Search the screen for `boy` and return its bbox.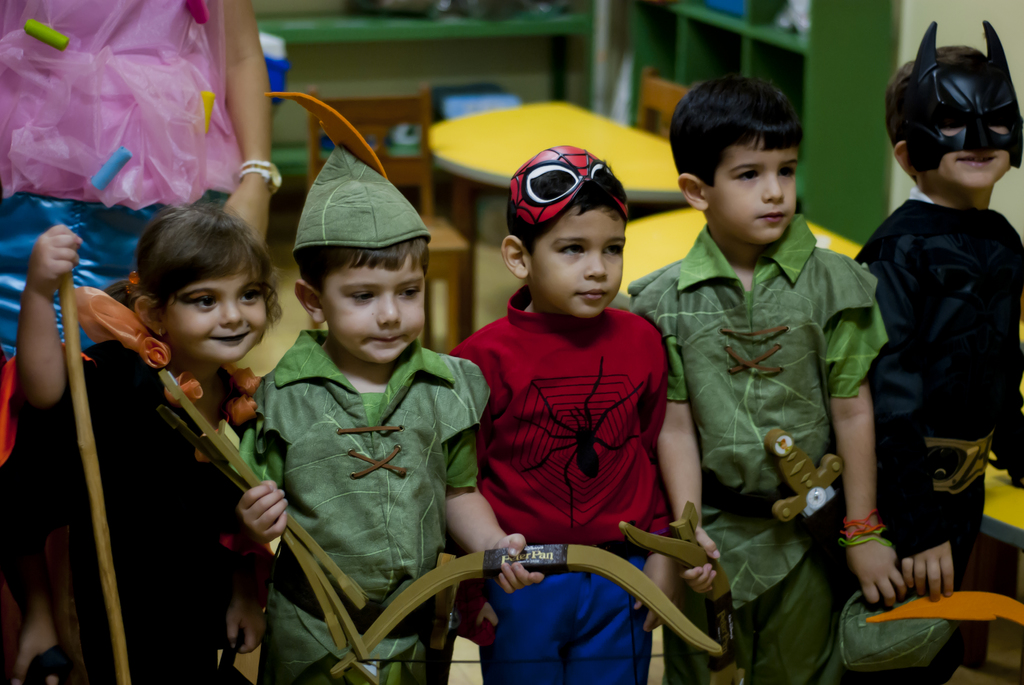
Found: locate(447, 141, 696, 684).
